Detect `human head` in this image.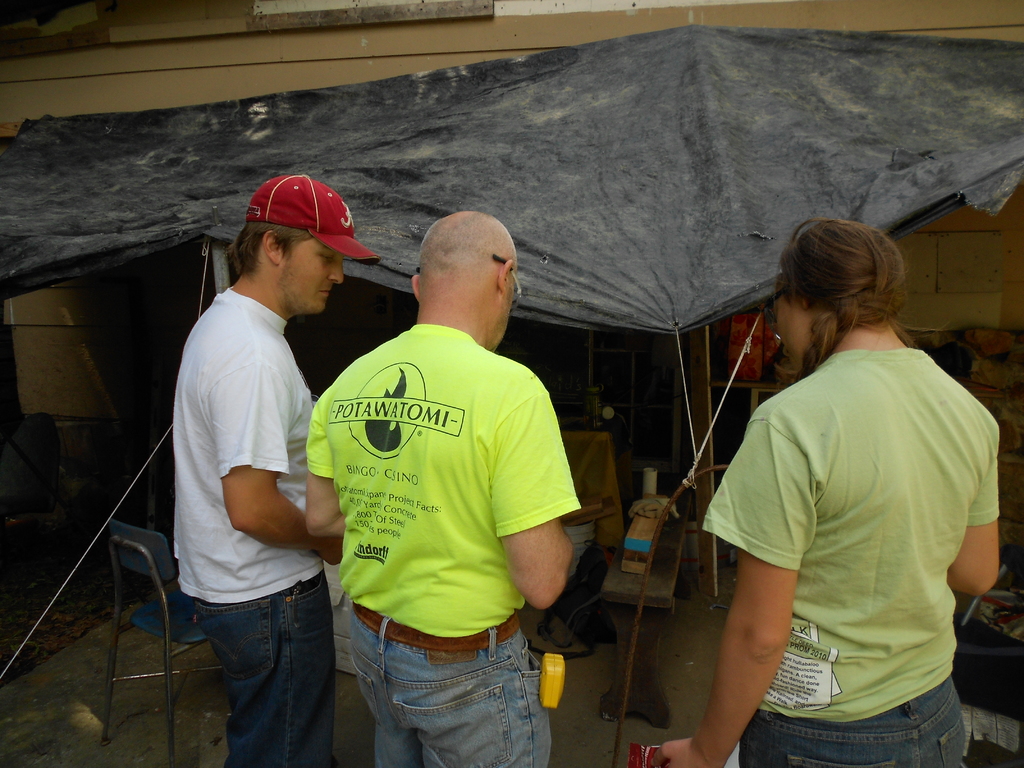
Detection: box(230, 168, 369, 319).
